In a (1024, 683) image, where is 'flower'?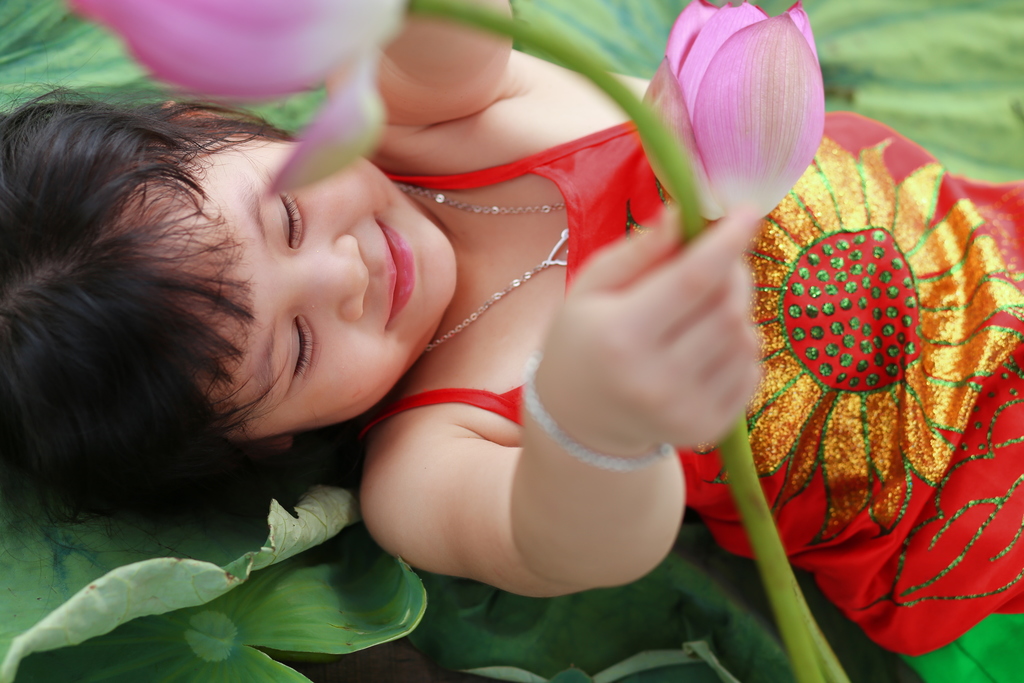
89:0:401:197.
